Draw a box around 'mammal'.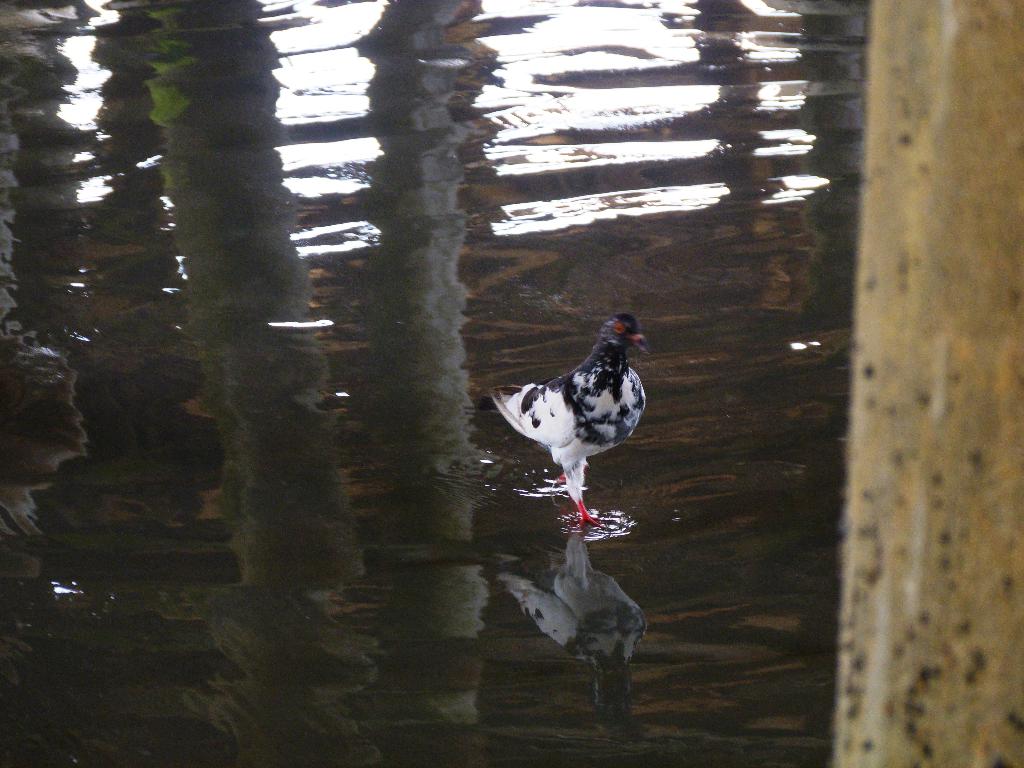
(494, 312, 648, 524).
